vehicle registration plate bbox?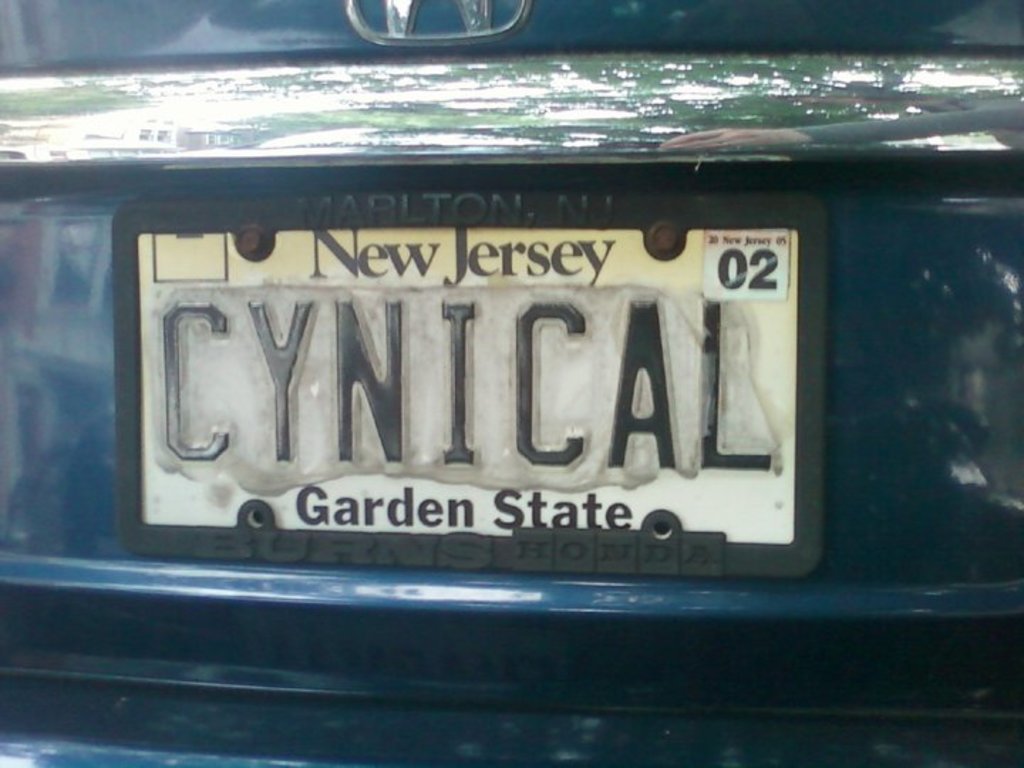
l=111, t=192, r=826, b=583
